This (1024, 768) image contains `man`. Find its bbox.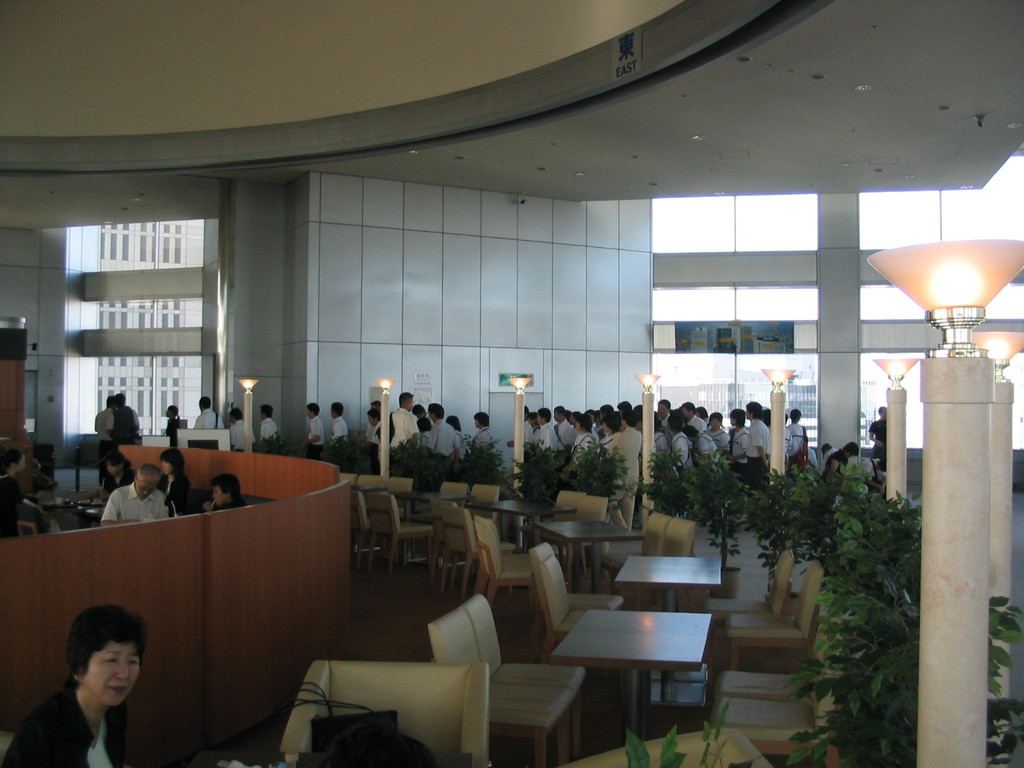
(869, 404, 889, 471).
